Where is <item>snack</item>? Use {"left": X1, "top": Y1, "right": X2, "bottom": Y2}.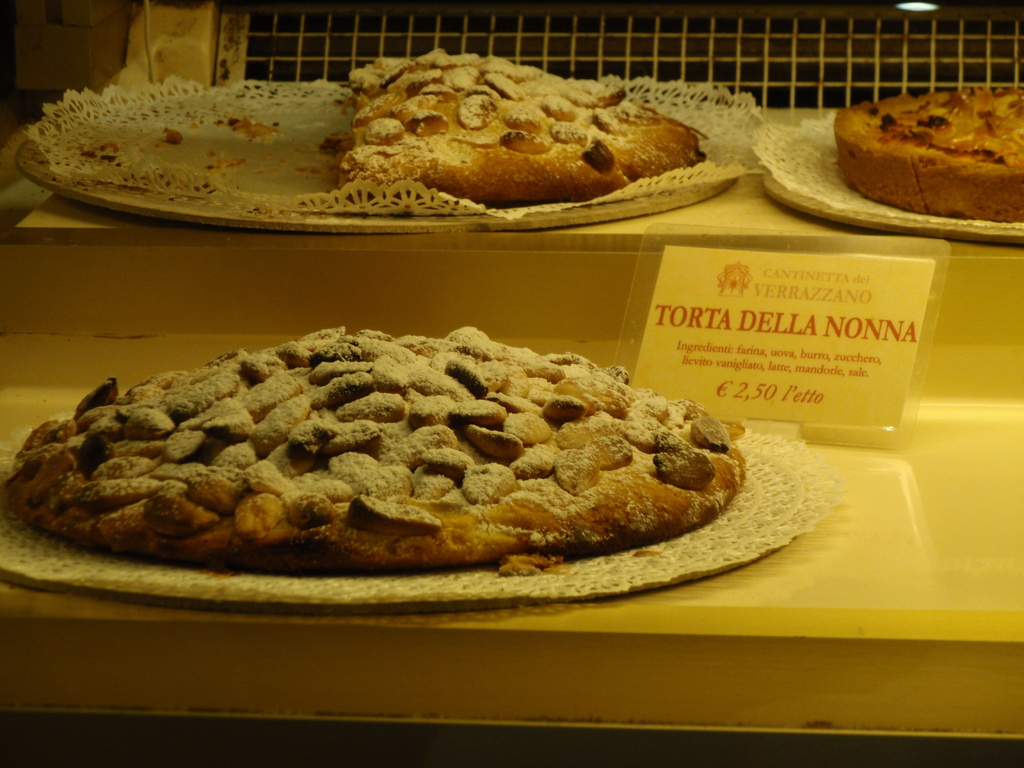
{"left": 43, "top": 327, "right": 735, "bottom": 587}.
